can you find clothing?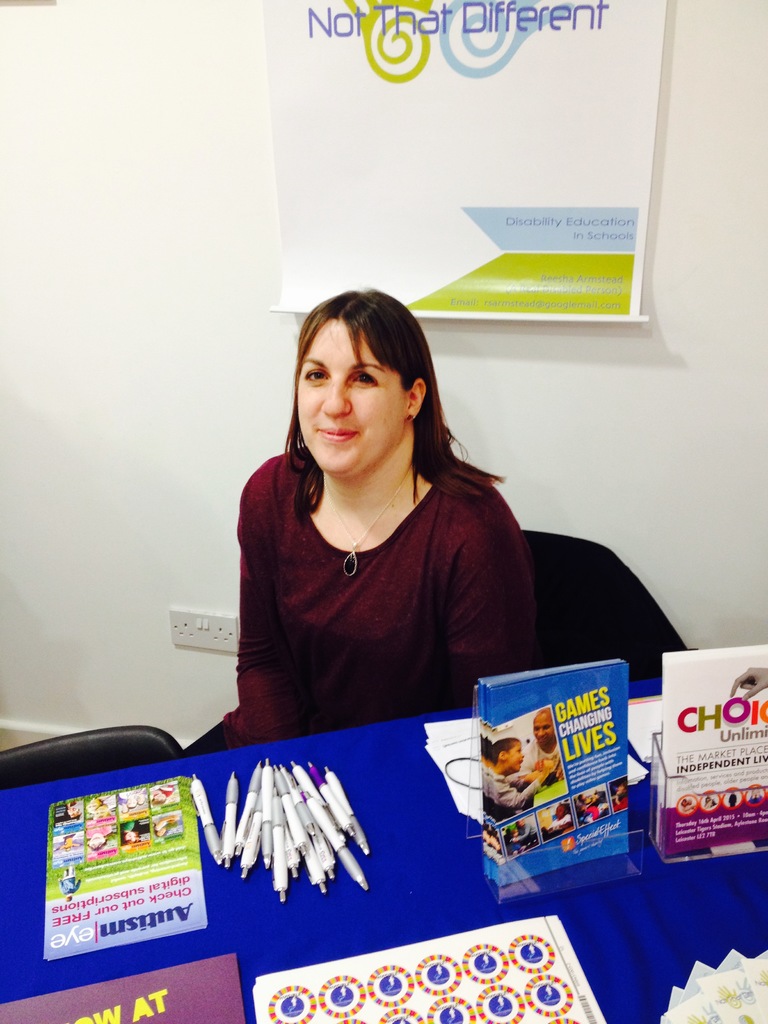
Yes, bounding box: left=544, top=812, right=572, bottom=841.
